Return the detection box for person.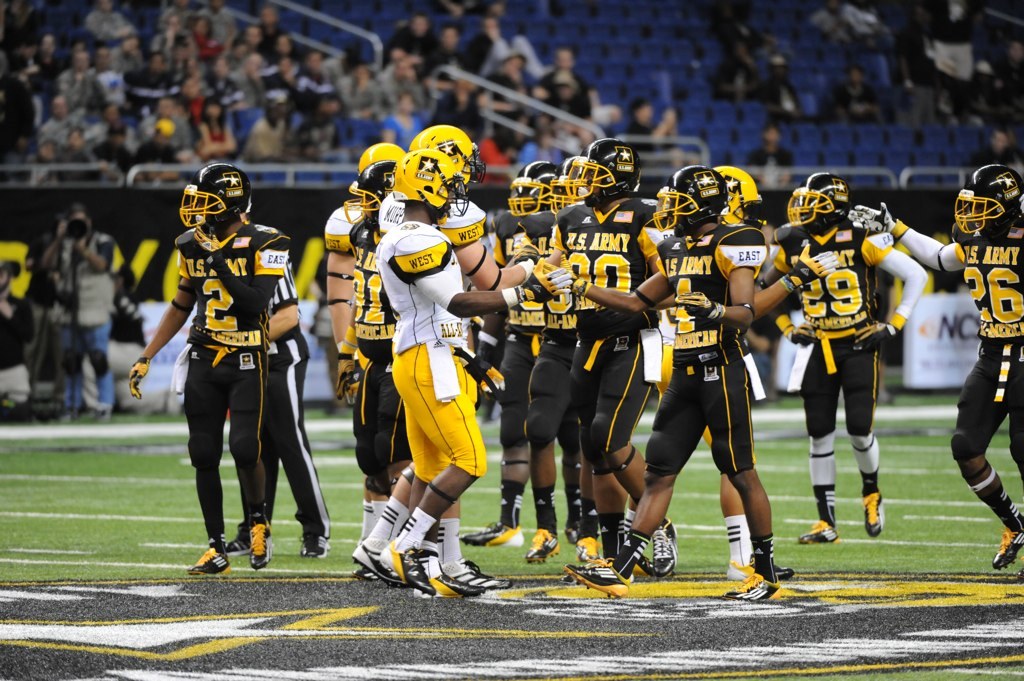
pyautogui.locateOnScreen(264, 271, 337, 557).
